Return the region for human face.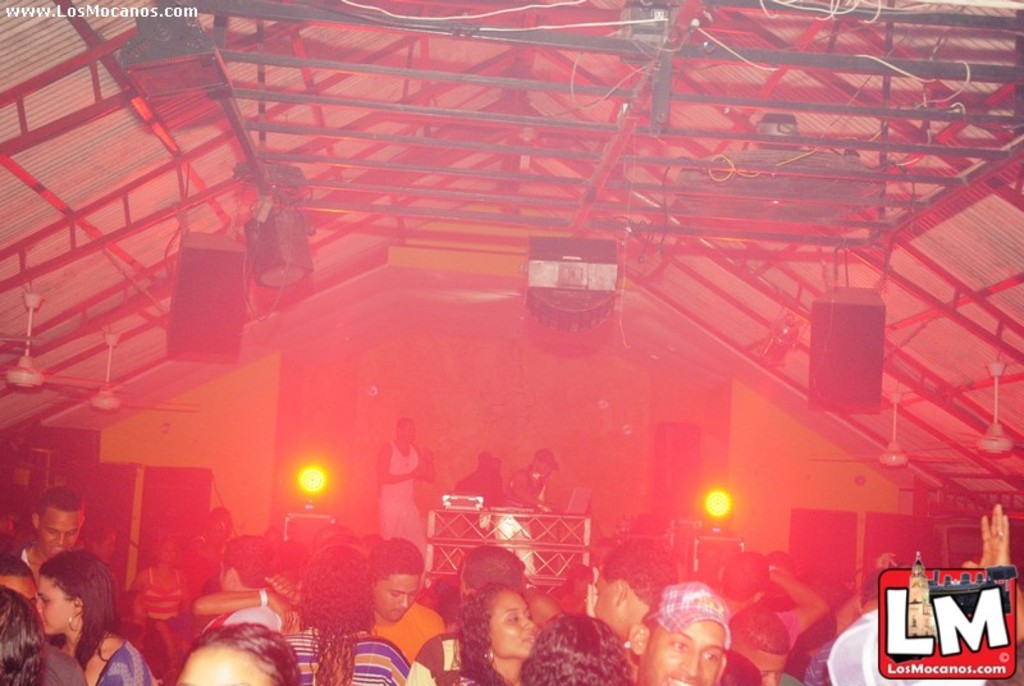
[749, 649, 782, 685].
